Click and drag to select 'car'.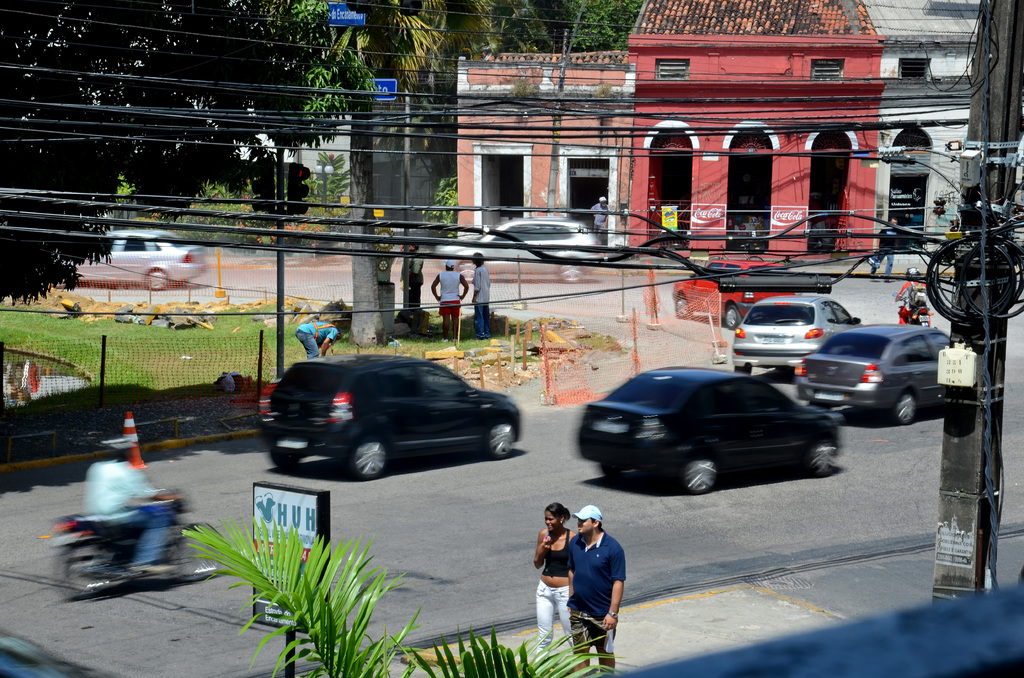
Selection: [x1=736, y1=291, x2=866, y2=373].
